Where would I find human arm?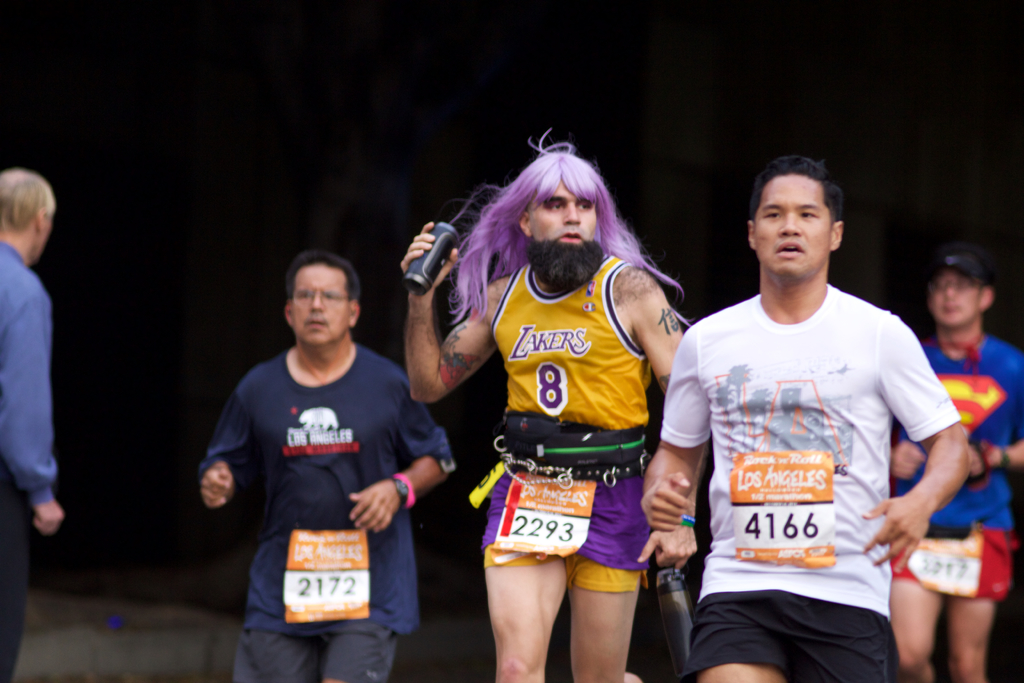
At (608,270,713,578).
